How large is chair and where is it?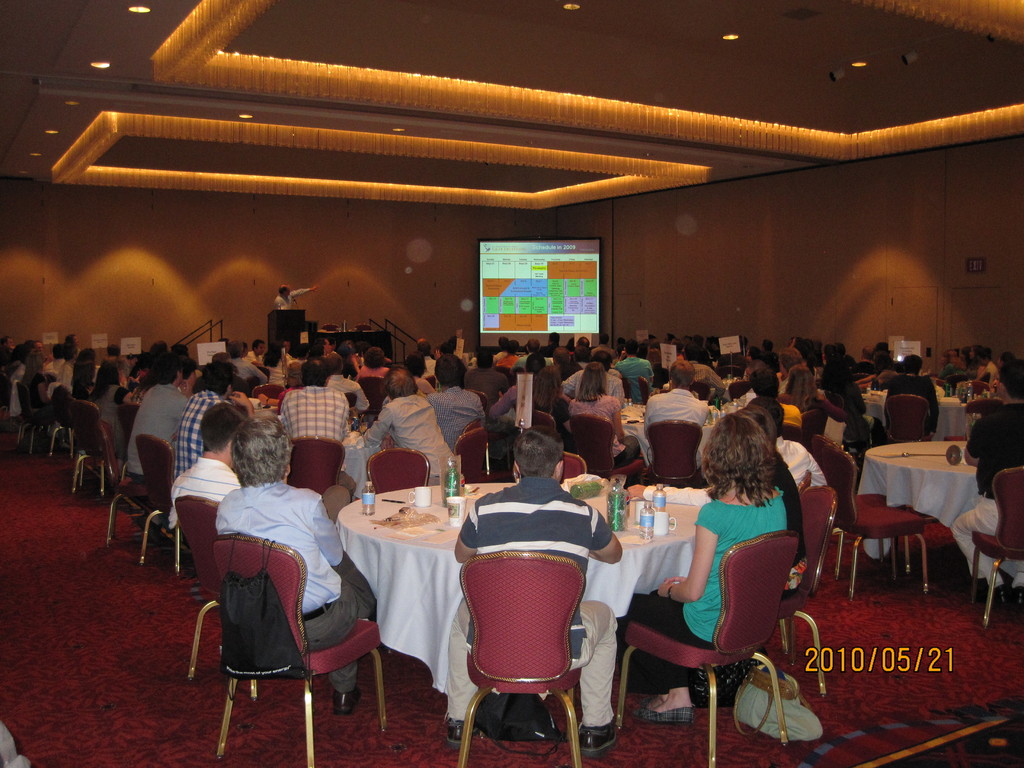
Bounding box: {"x1": 559, "y1": 451, "x2": 584, "y2": 477}.
